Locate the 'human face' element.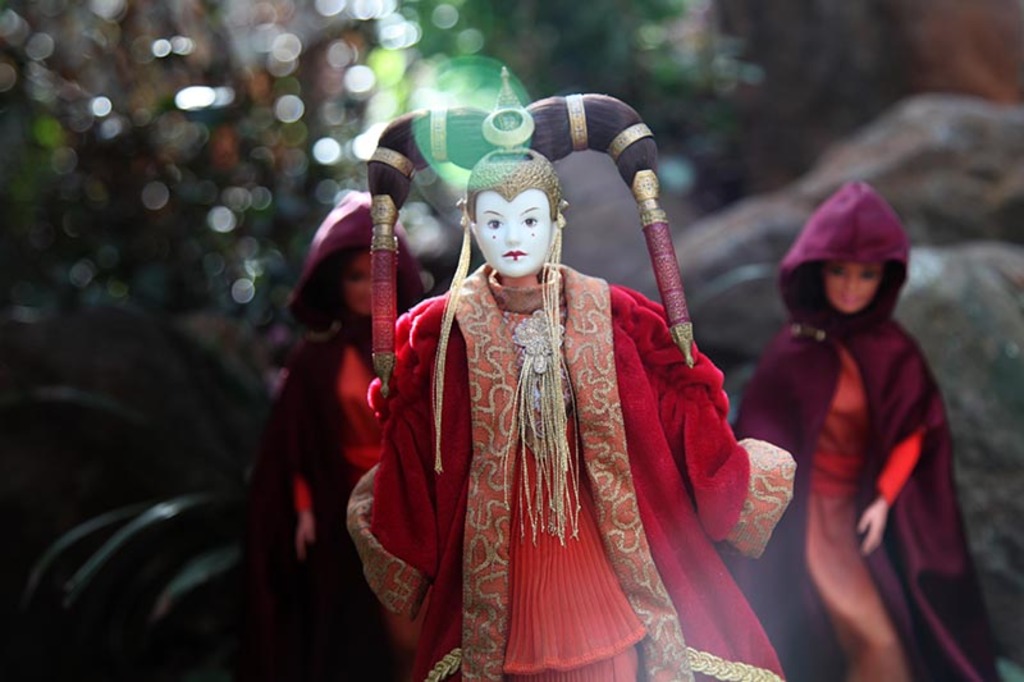
Element bbox: [x1=481, y1=193, x2=549, y2=275].
